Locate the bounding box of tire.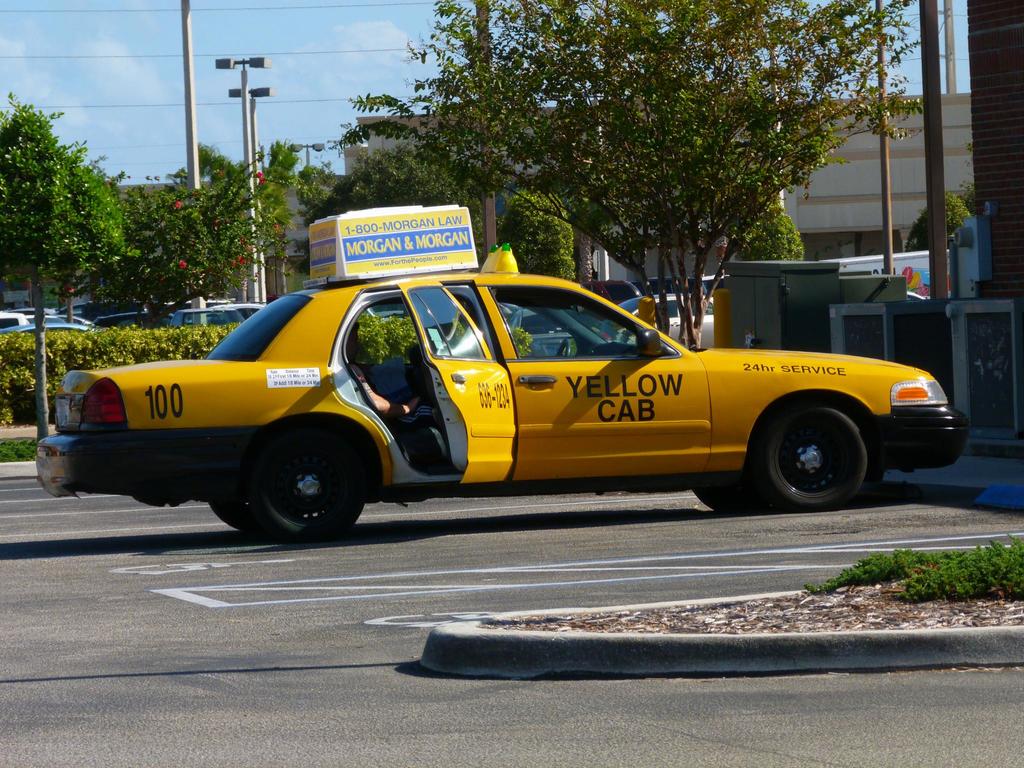
Bounding box: l=246, t=441, r=368, b=541.
